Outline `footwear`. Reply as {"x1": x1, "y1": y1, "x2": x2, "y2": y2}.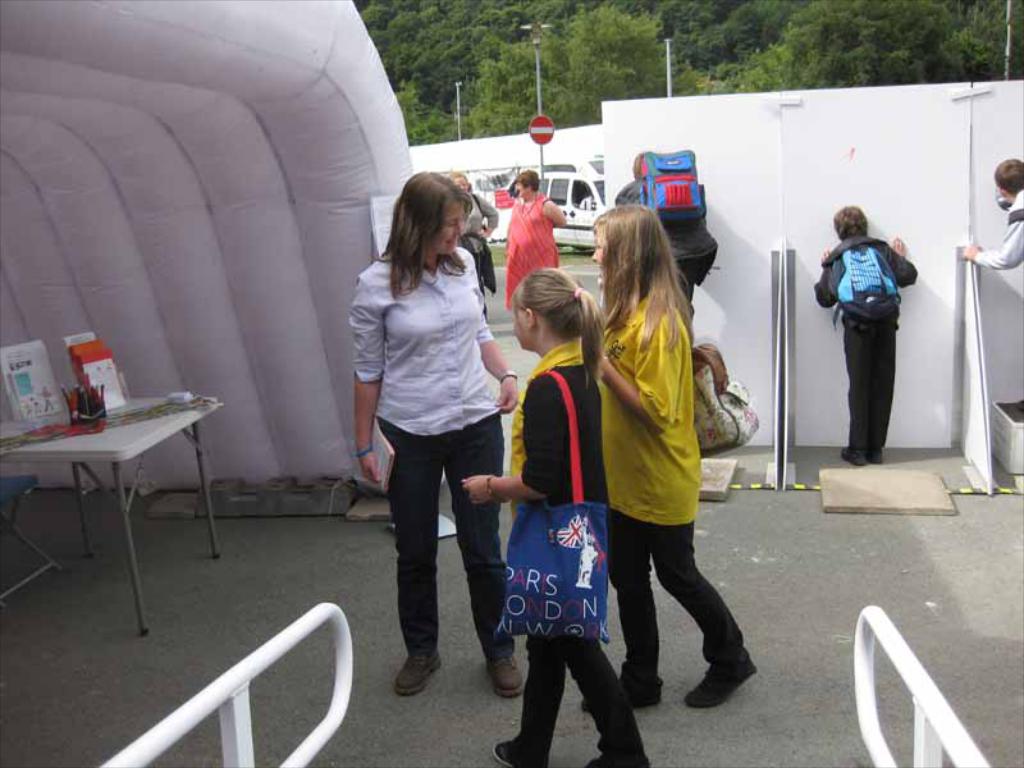
{"x1": 591, "y1": 659, "x2": 664, "y2": 710}.
